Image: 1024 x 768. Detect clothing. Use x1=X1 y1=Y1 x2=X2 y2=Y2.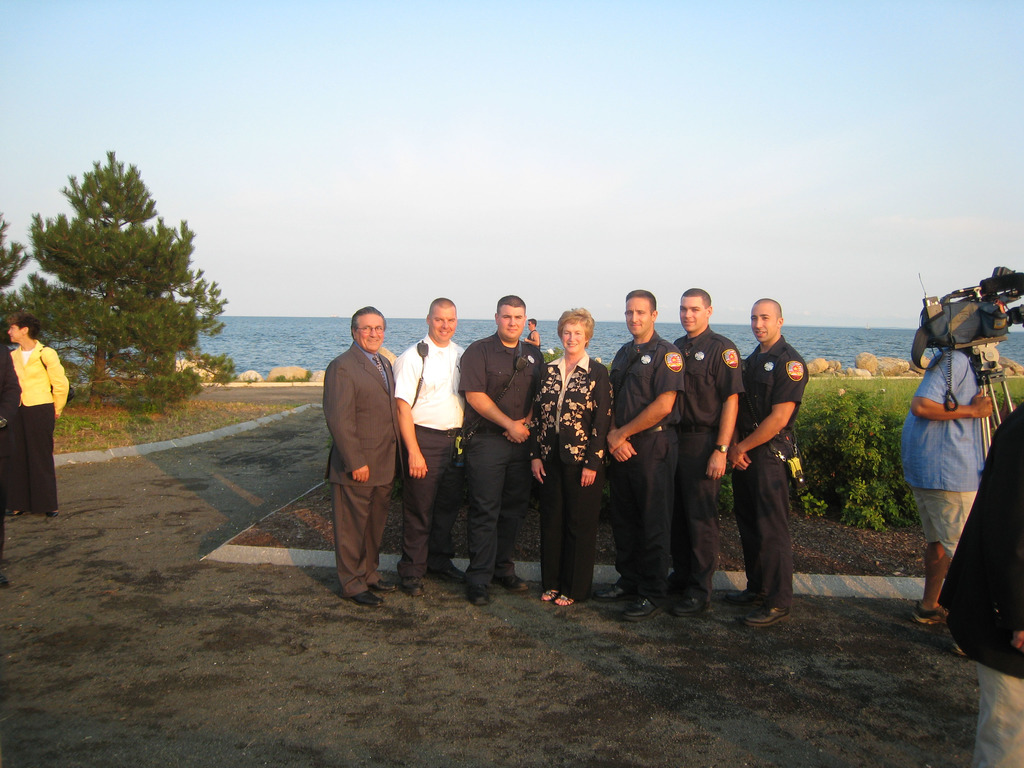
x1=746 y1=336 x2=804 y2=615.
